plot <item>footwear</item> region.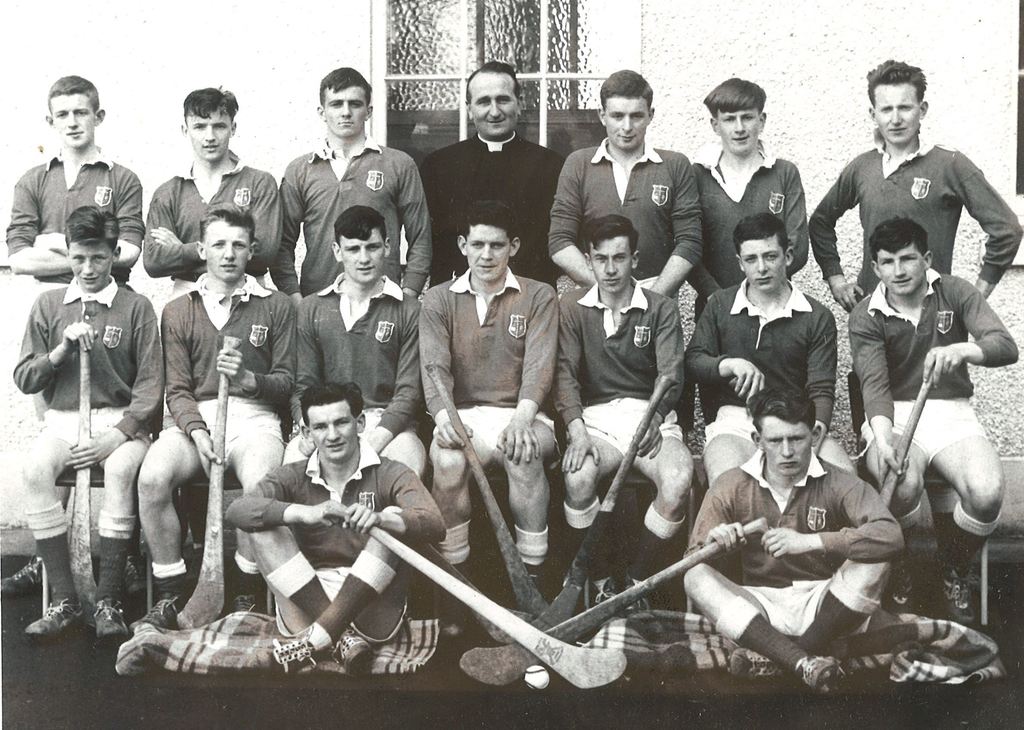
Plotted at <box>269,621,322,672</box>.
